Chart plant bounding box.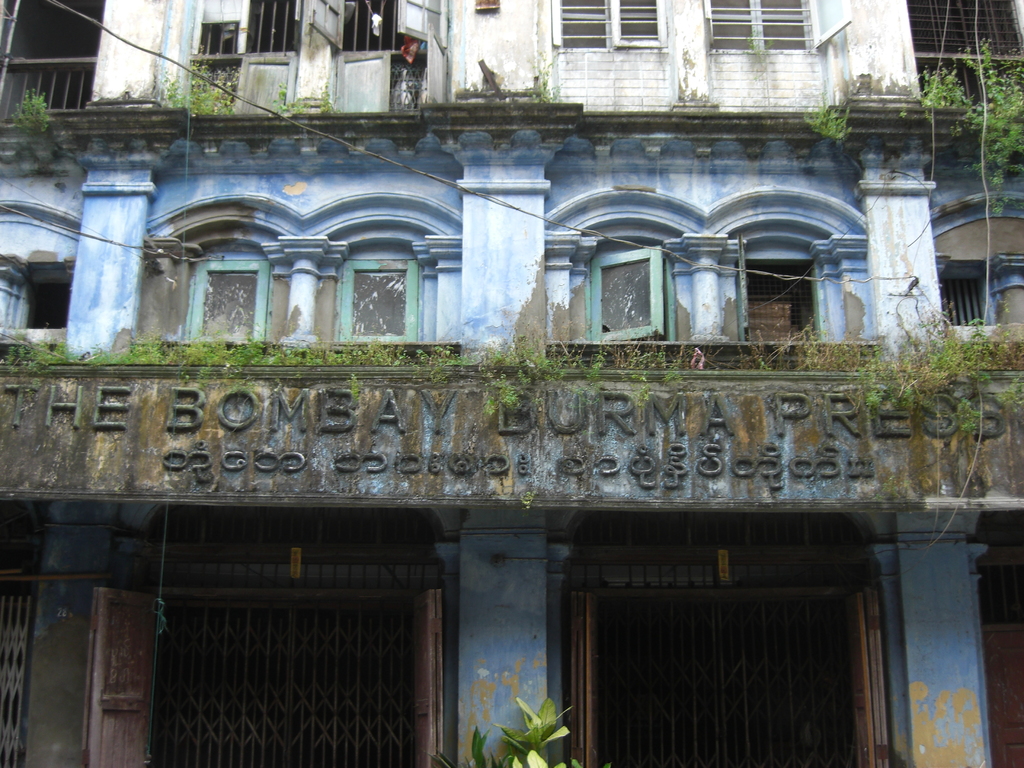
Charted: 159 54 237 123.
